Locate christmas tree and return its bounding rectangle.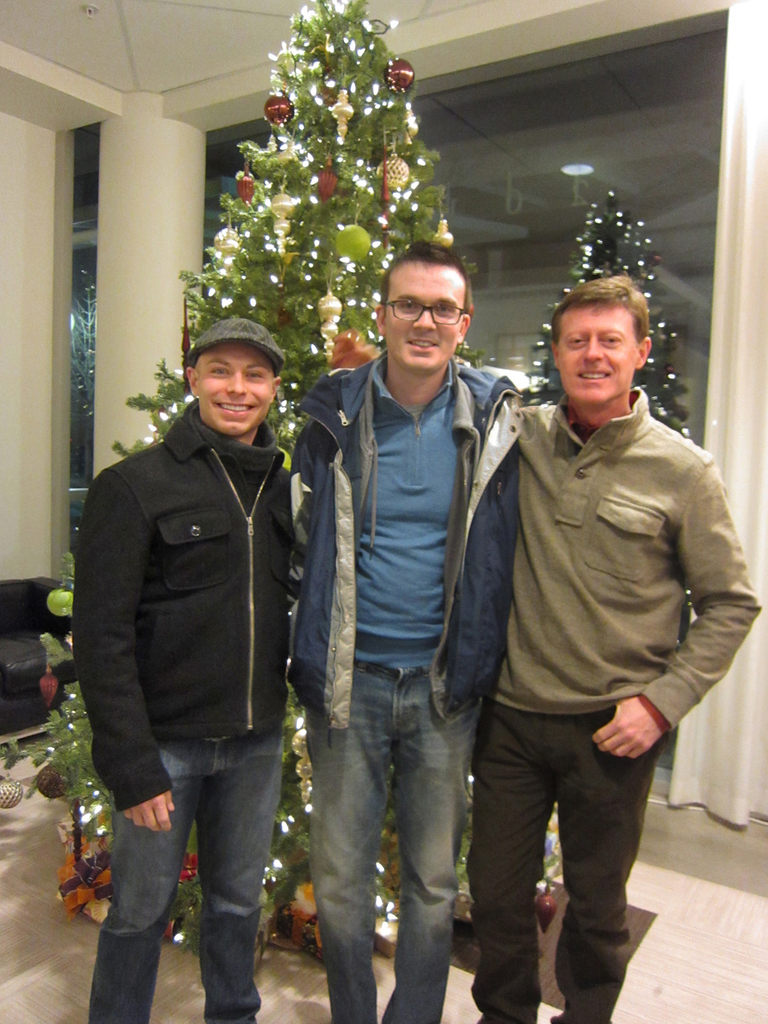
521,166,710,458.
